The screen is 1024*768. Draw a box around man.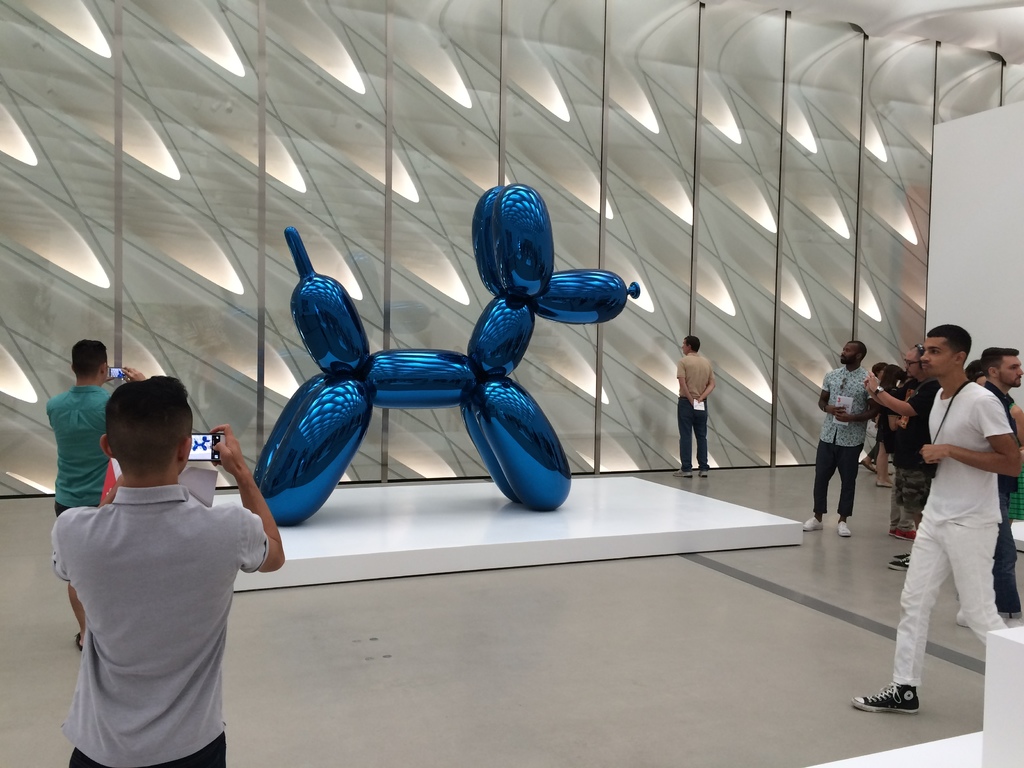
(979, 344, 1023, 614).
